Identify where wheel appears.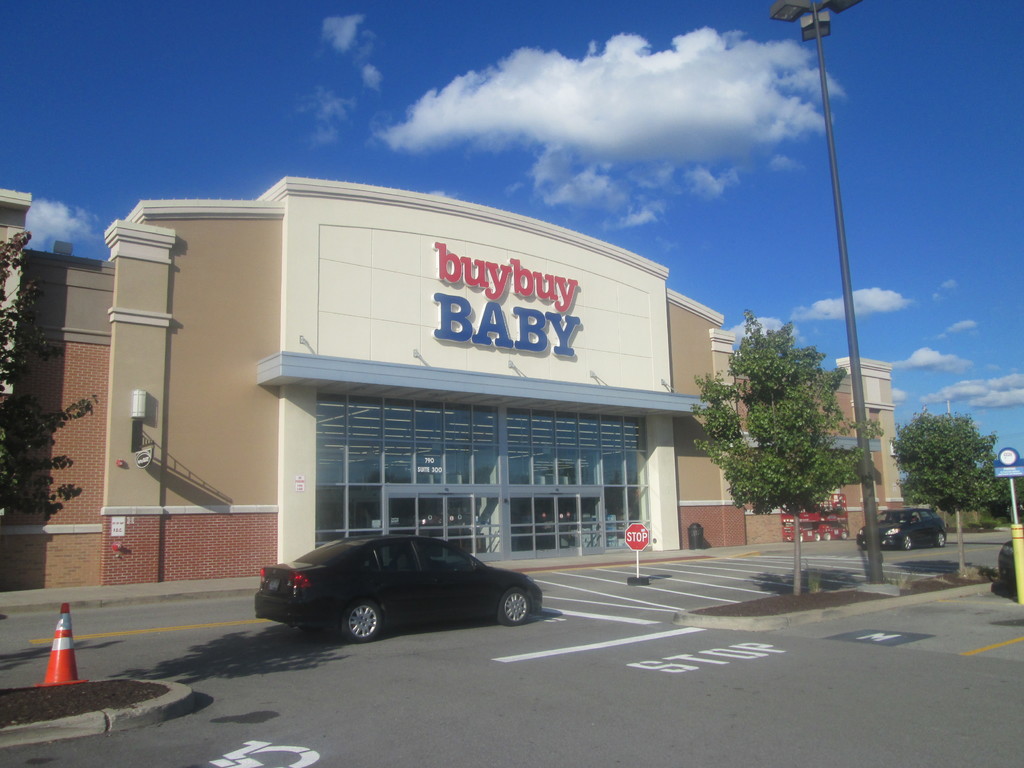
Appears at <bbox>299, 625, 324, 633</bbox>.
